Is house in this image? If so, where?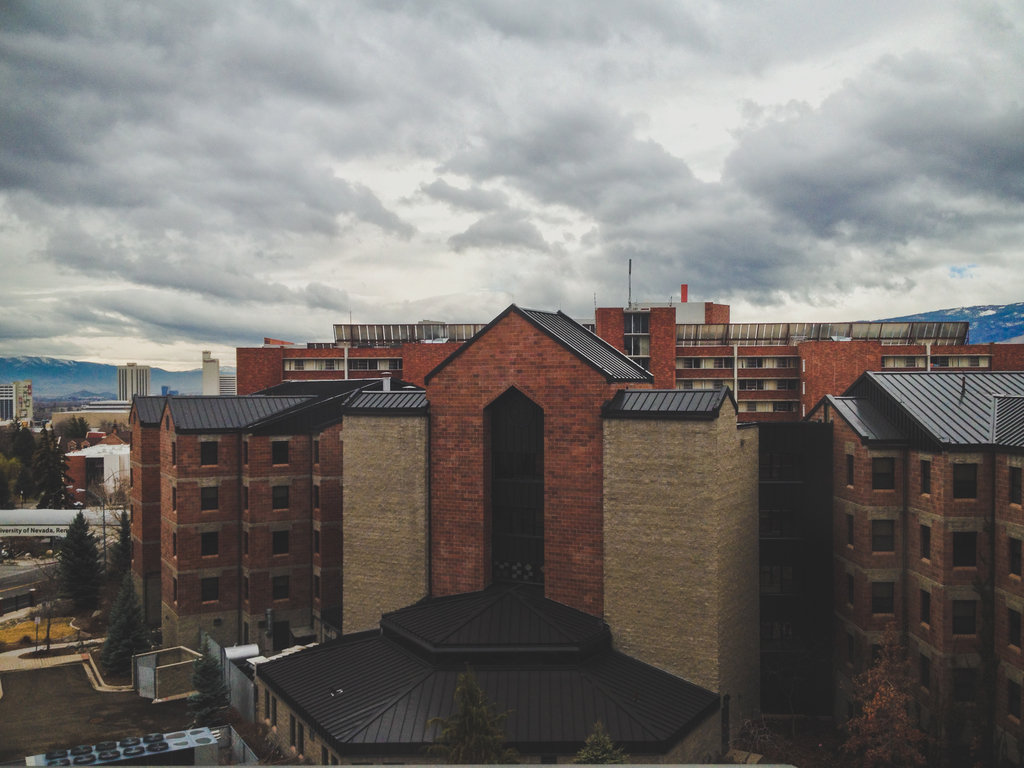
Yes, at select_region(803, 326, 1014, 736).
